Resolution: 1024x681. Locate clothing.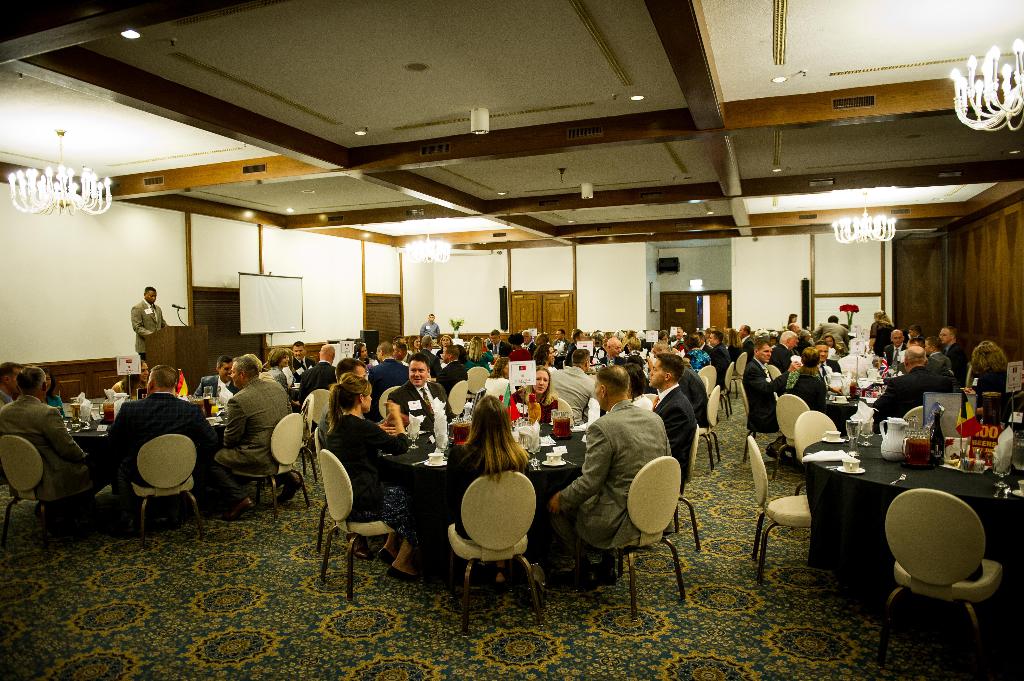
730,349,772,439.
